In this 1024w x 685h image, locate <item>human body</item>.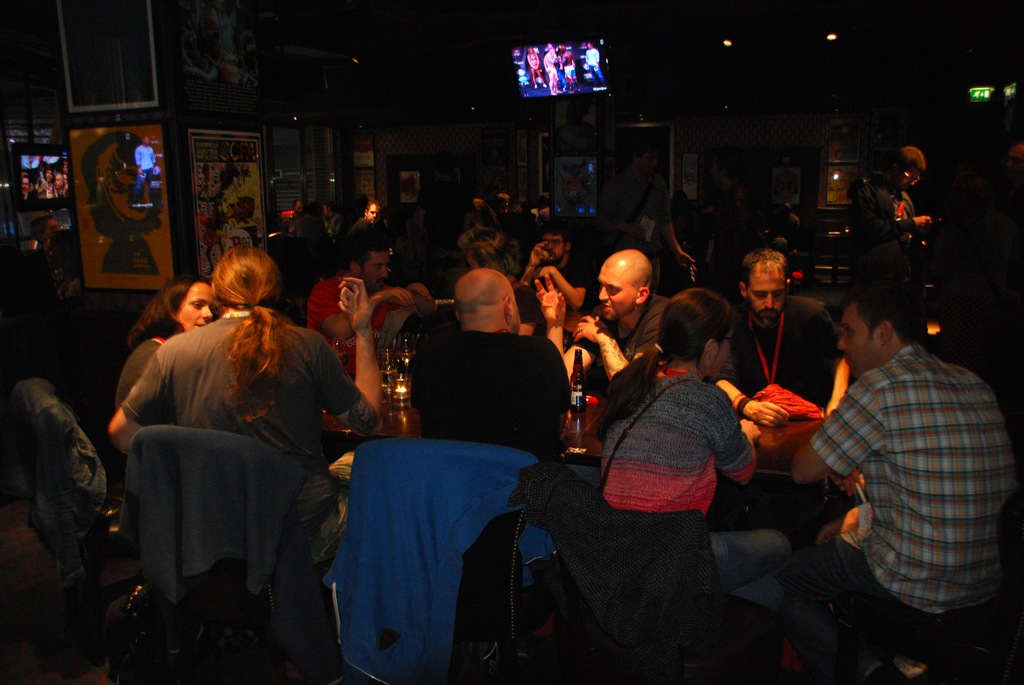
Bounding box: BBox(404, 324, 572, 453).
